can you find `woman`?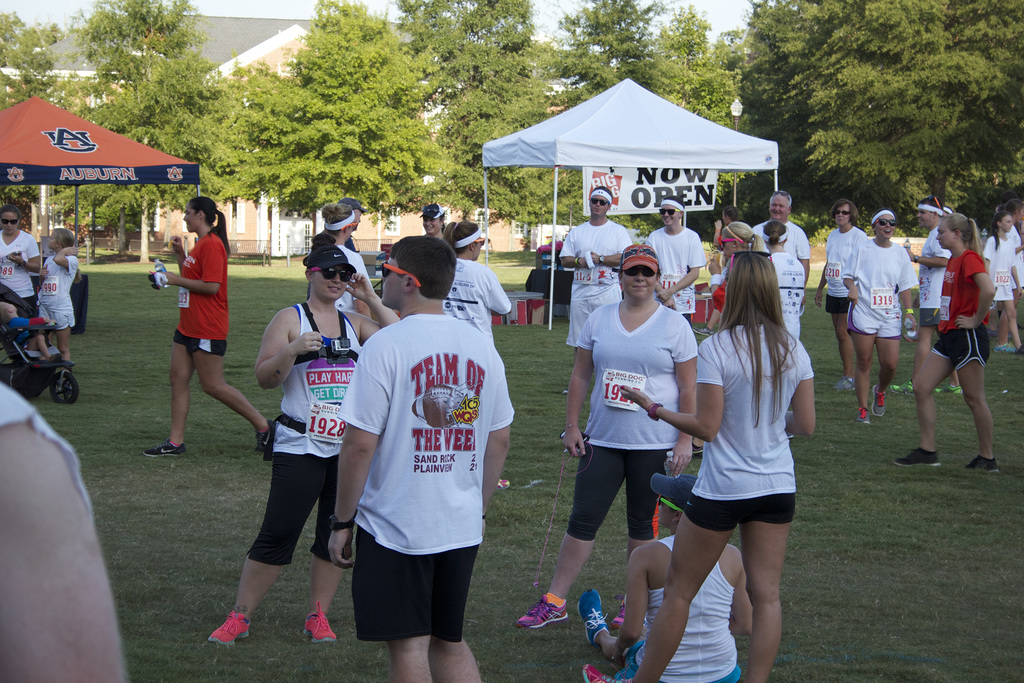
Yes, bounding box: box=[815, 200, 865, 389].
